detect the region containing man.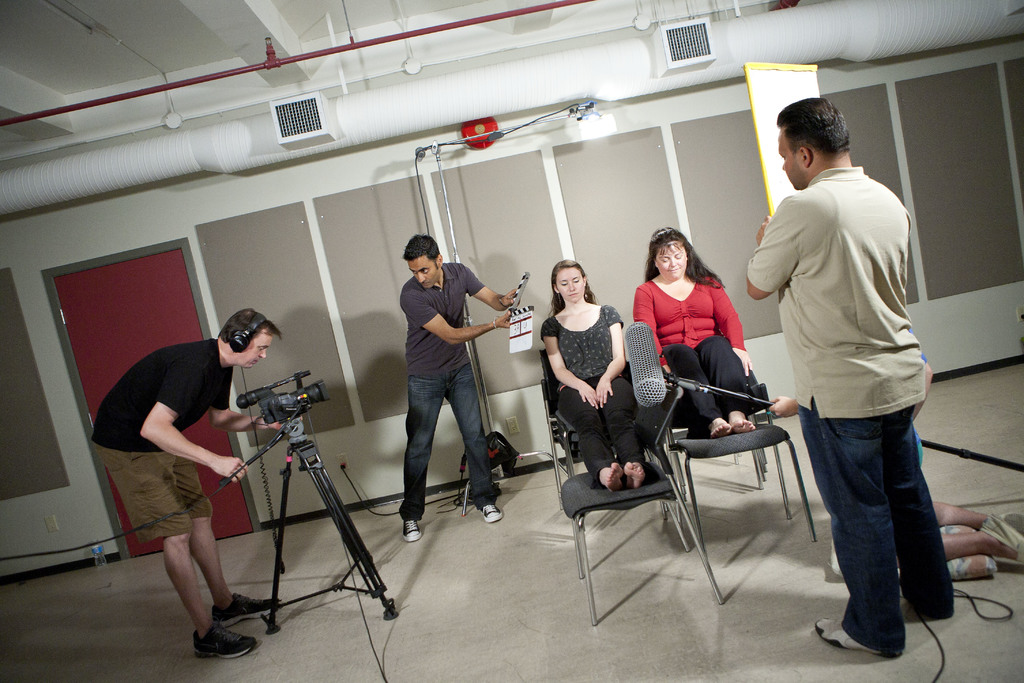
Rect(390, 236, 525, 543).
